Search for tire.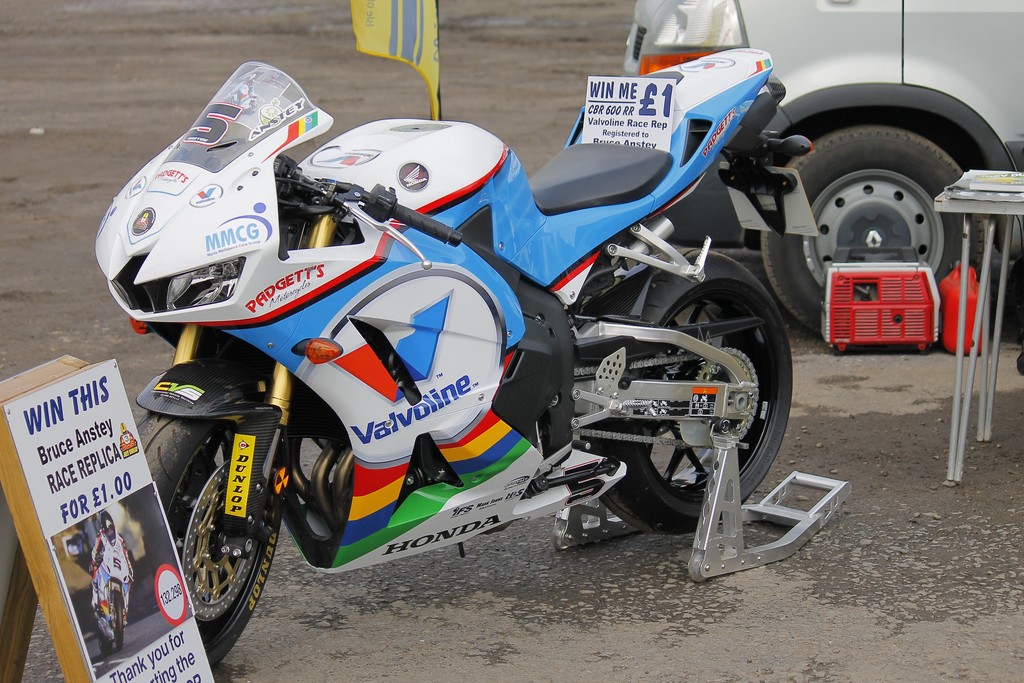
Found at box(591, 248, 794, 540).
